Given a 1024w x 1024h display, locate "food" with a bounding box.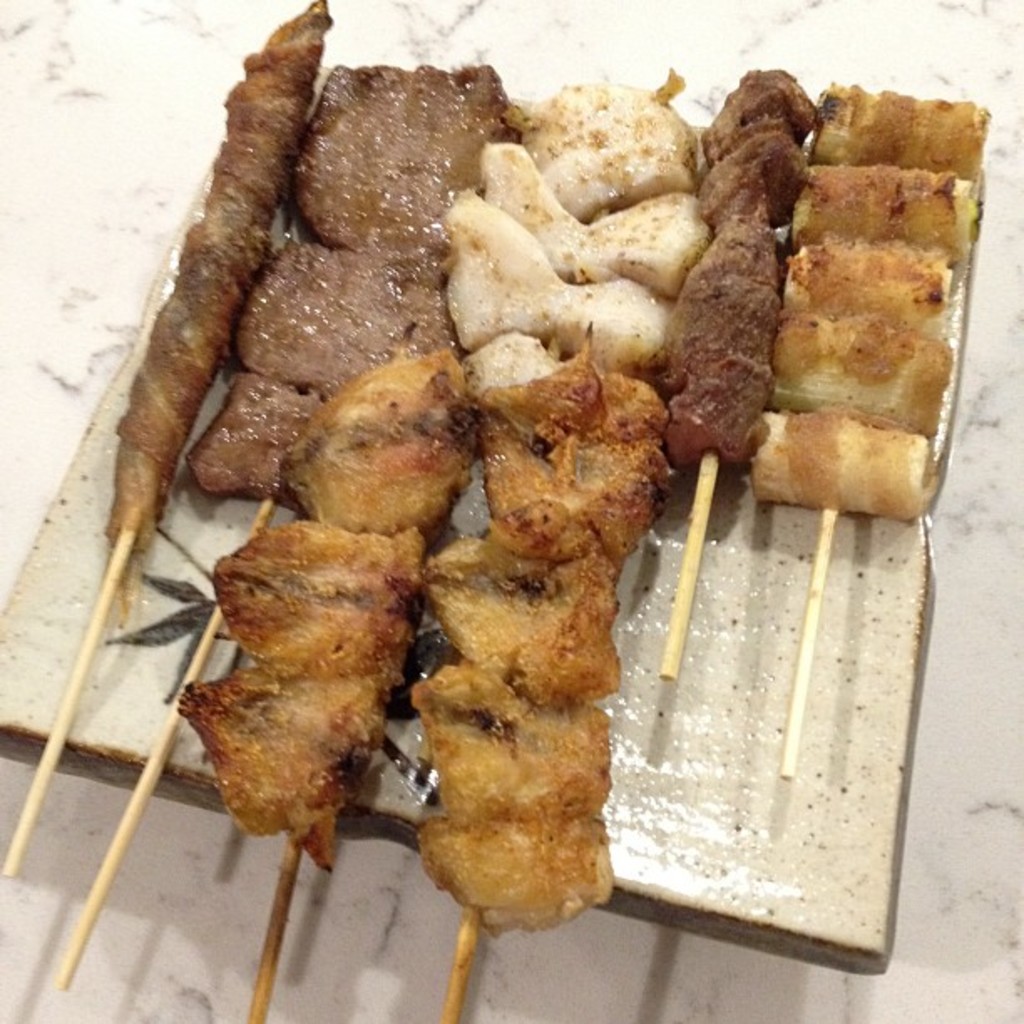
Located: x1=184, y1=366, x2=330, y2=502.
